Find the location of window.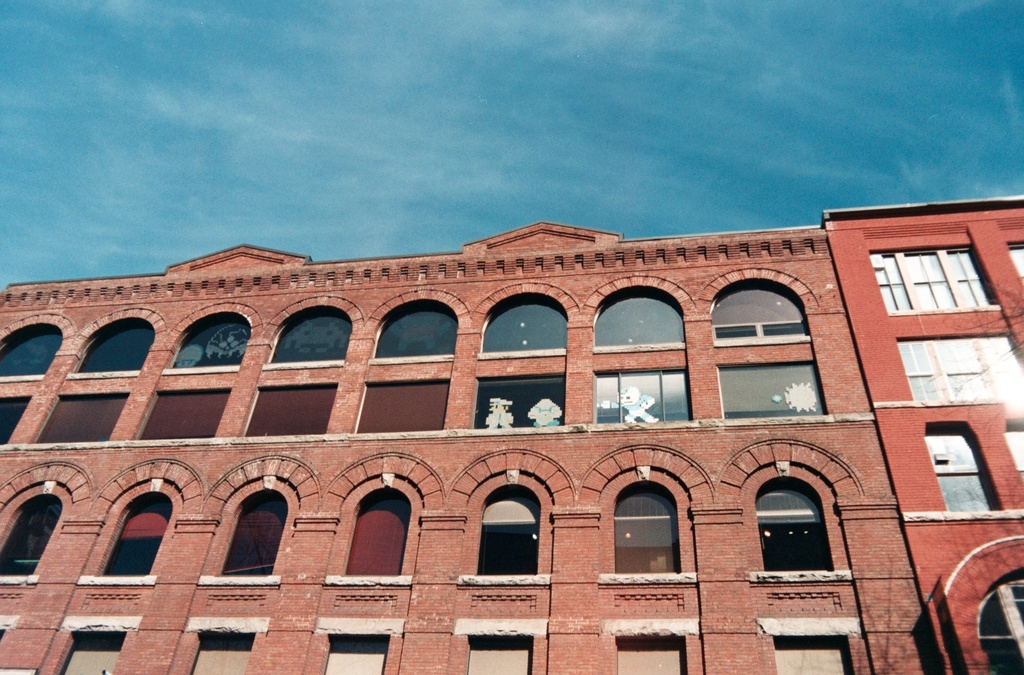
Location: box=[26, 397, 131, 448].
